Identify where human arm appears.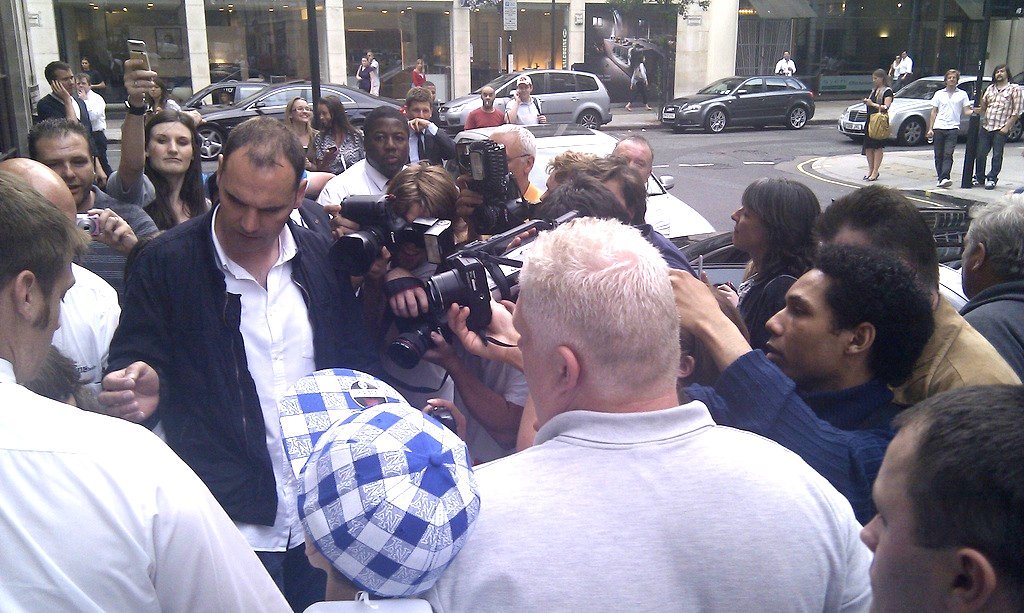
Appears at bbox(303, 164, 337, 198).
